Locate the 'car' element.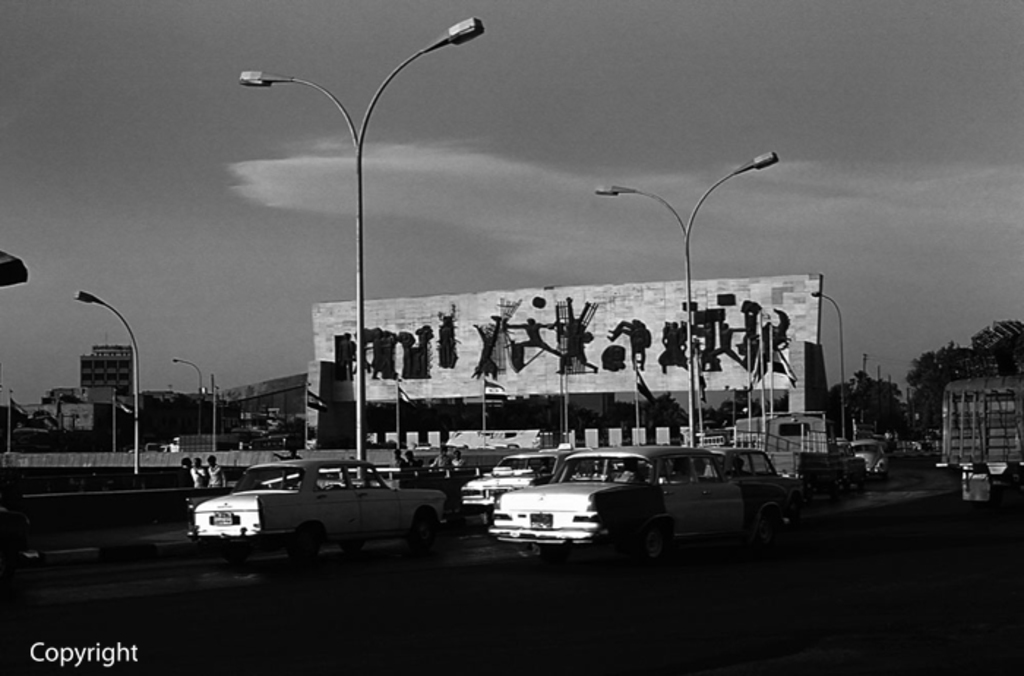
Element bbox: 417, 446, 432, 454.
